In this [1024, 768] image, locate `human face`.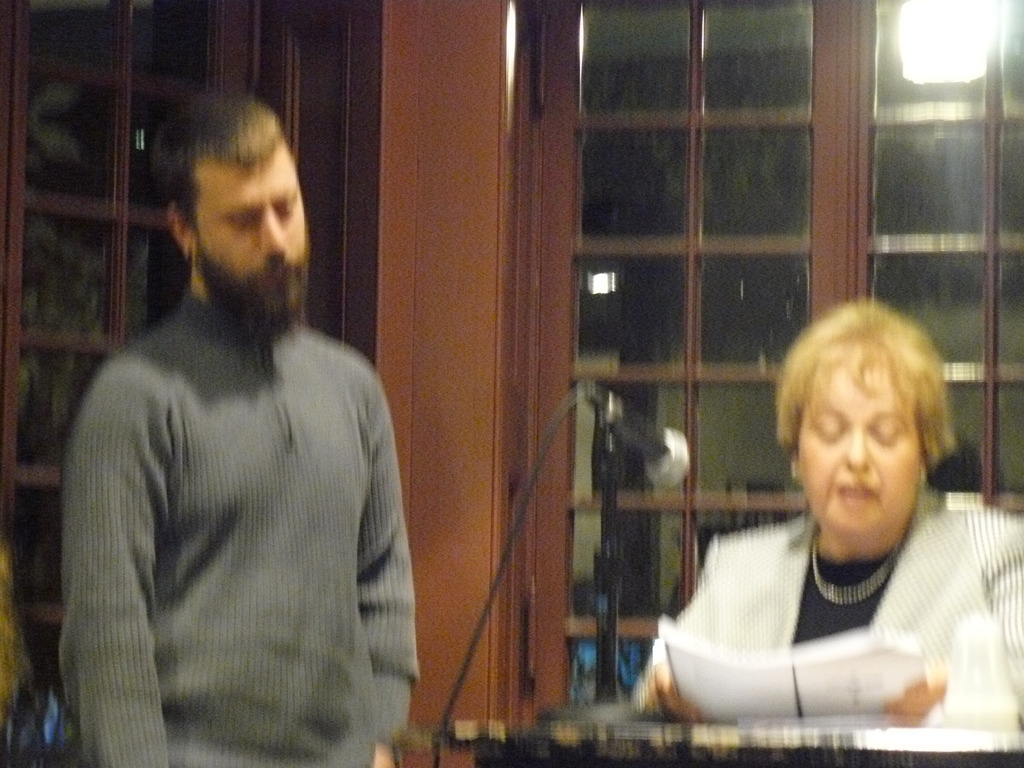
Bounding box: 193 145 309 305.
